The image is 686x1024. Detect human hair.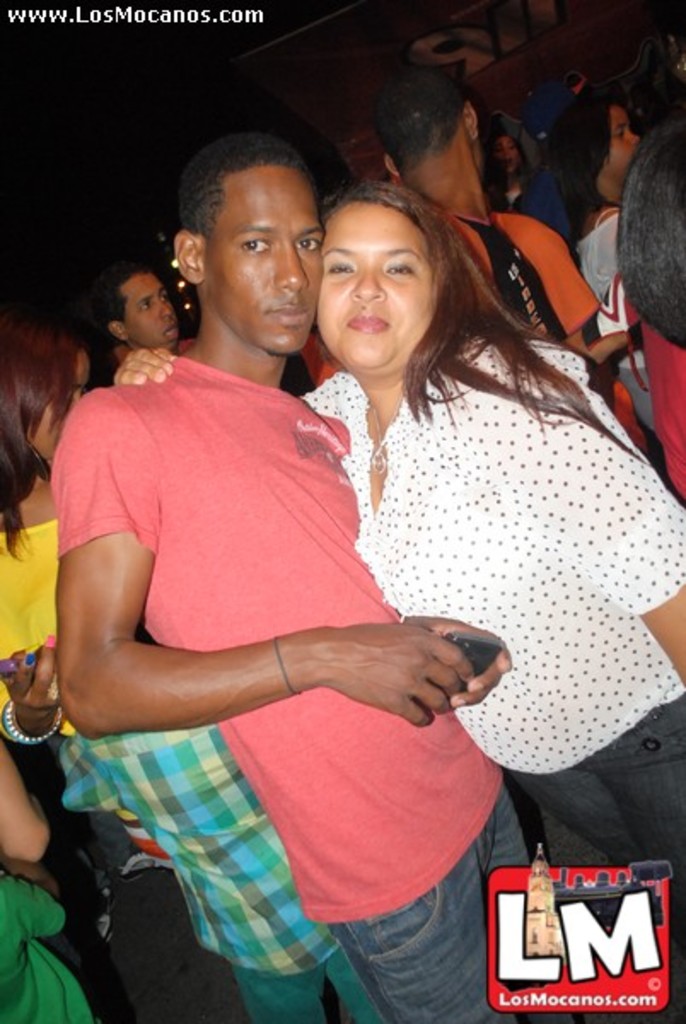
Detection: box(374, 58, 468, 176).
